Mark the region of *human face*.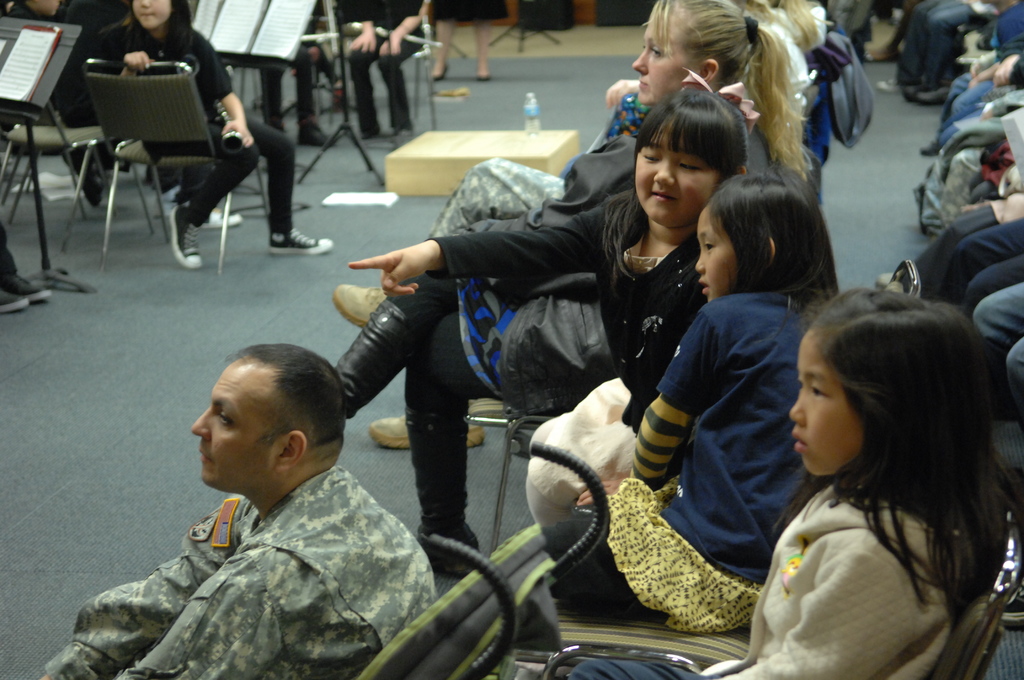
Region: BBox(695, 205, 739, 299).
